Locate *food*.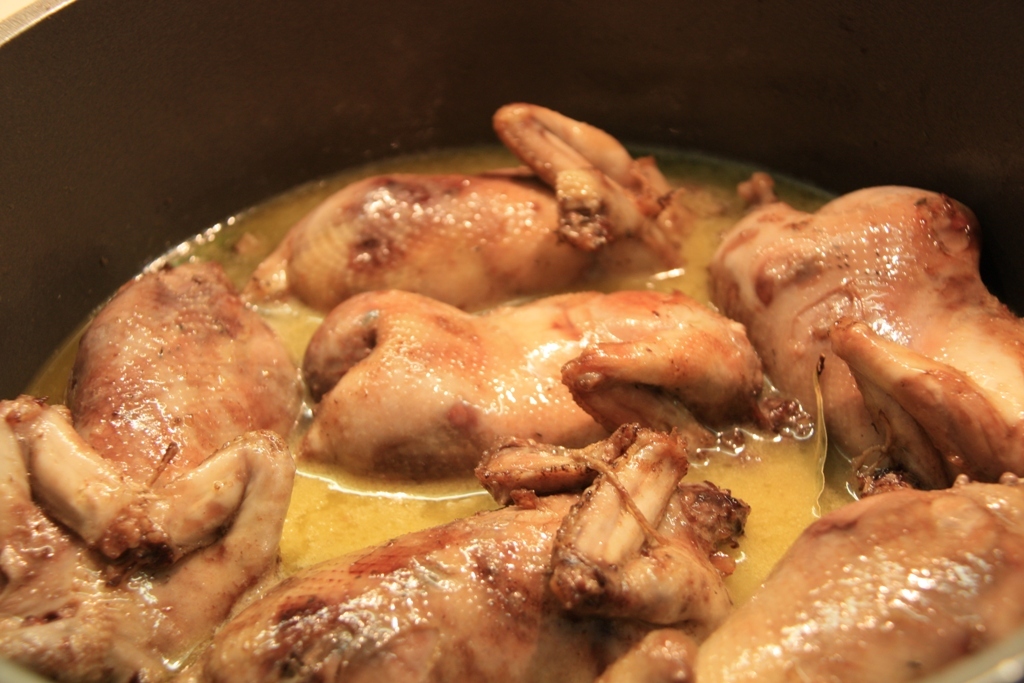
Bounding box: bbox=[55, 117, 998, 682].
